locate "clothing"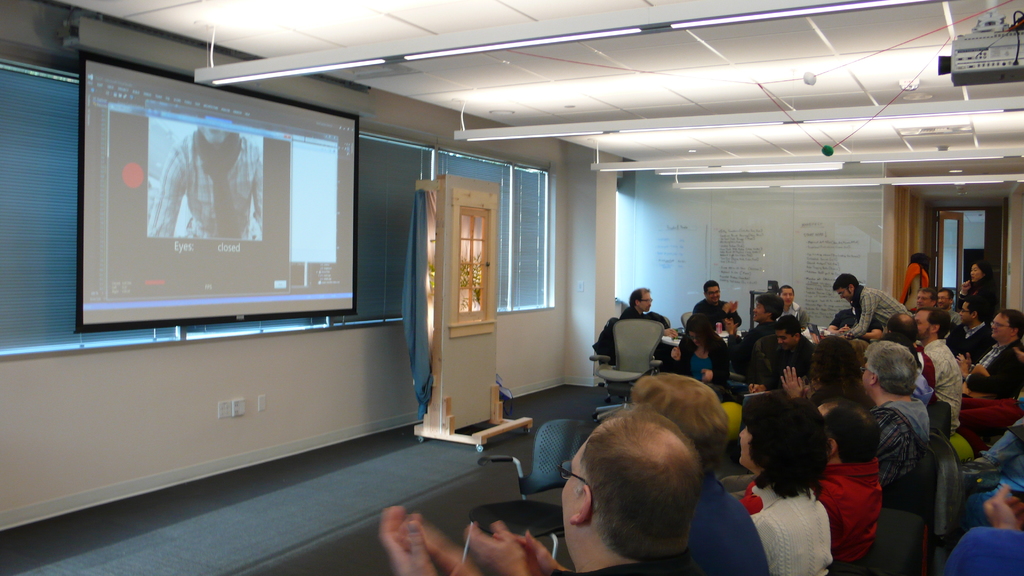
<box>664,347,735,389</box>
